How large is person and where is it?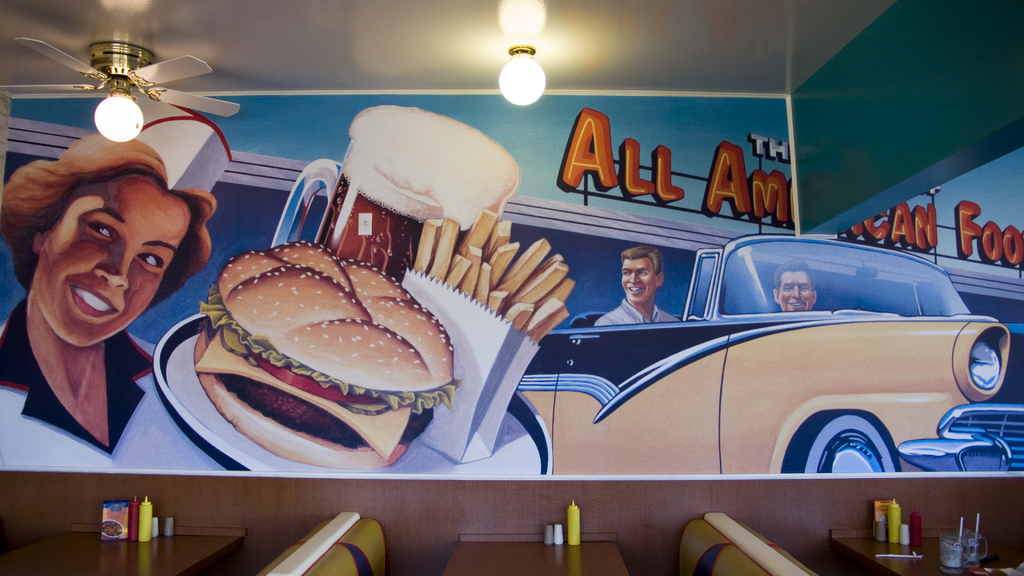
Bounding box: 0,104,230,479.
